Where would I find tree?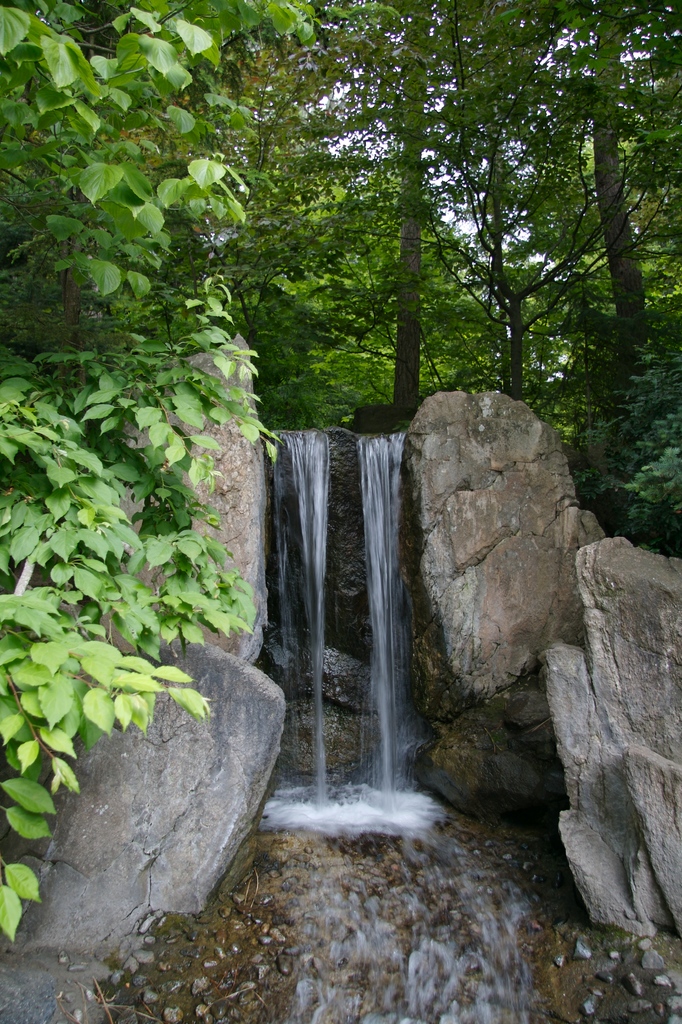
At [426, 0, 681, 552].
